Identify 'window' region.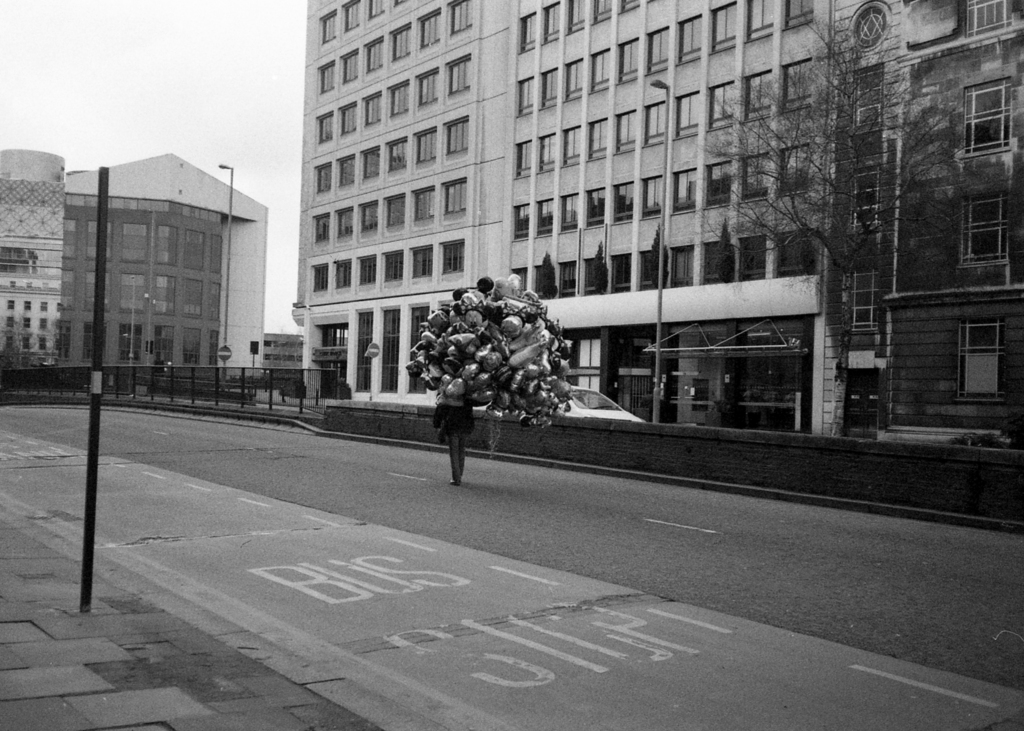
Region: (left=363, top=40, right=383, bottom=73).
